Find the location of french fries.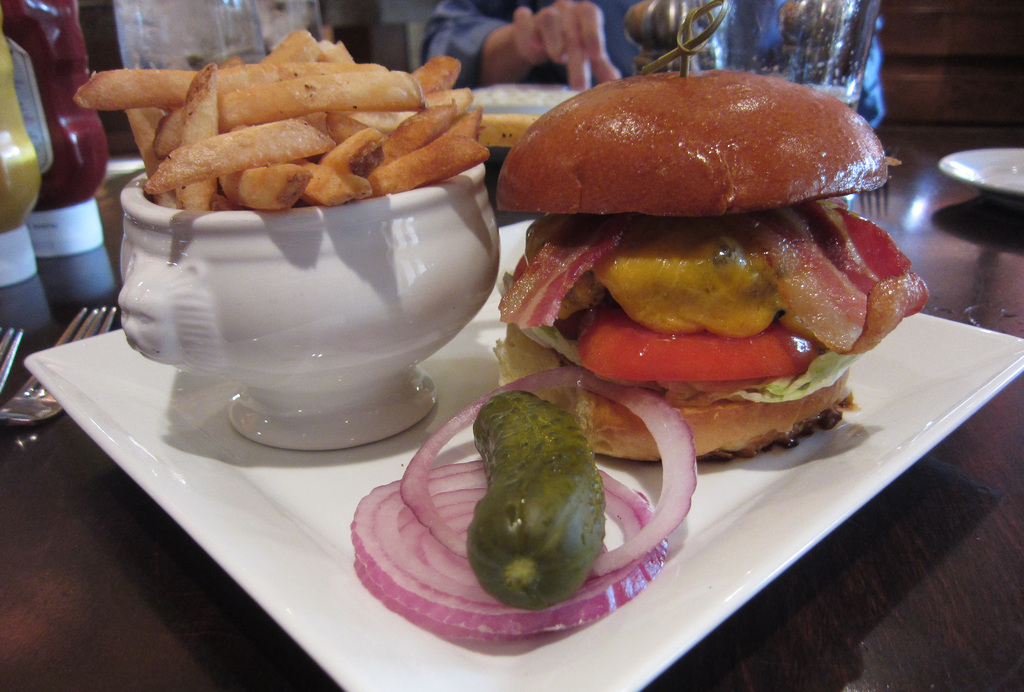
Location: (299,122,394,204).
